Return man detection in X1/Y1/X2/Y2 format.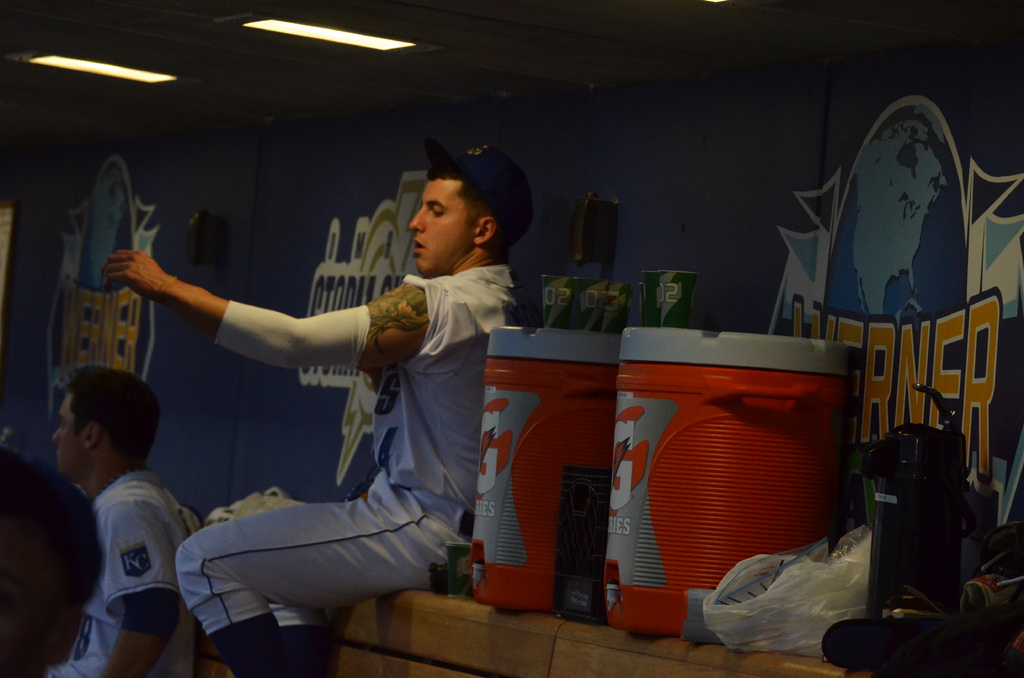
100/143/531/677.
